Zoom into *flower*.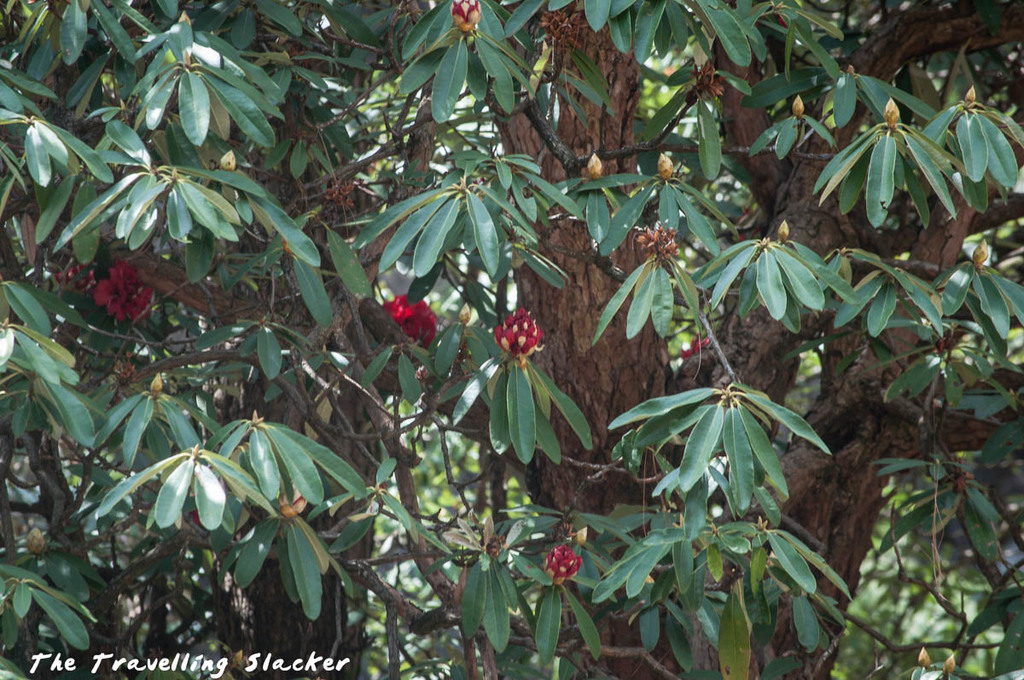
Zoom target: (497, 307, 554, 382).
